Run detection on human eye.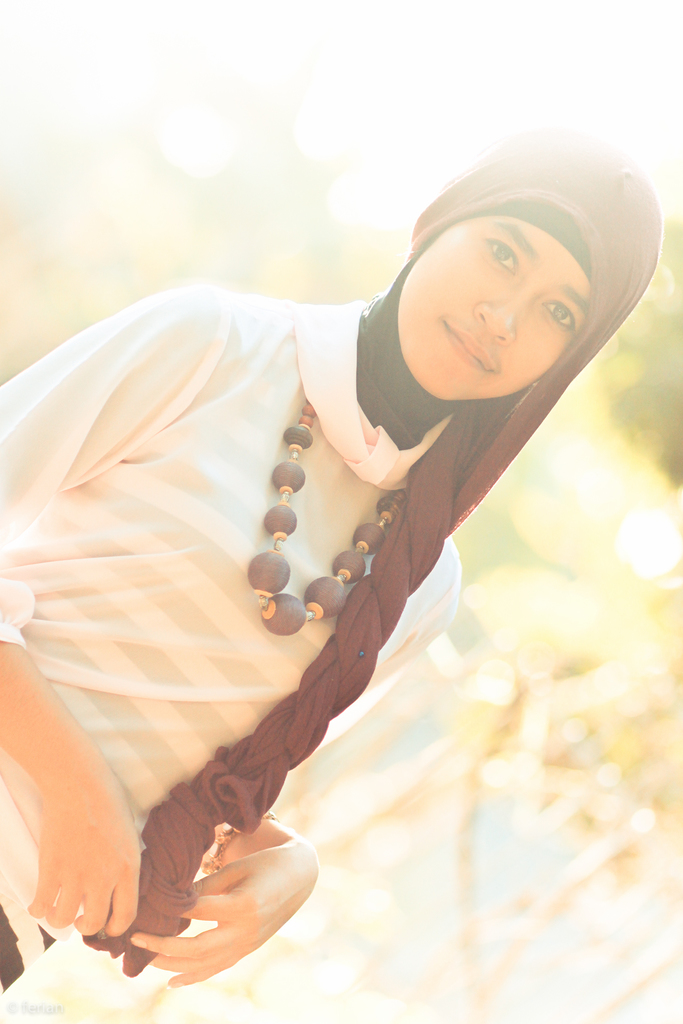
Result: pyautogui.locateOnScreen(482, 232, 520, 273).
